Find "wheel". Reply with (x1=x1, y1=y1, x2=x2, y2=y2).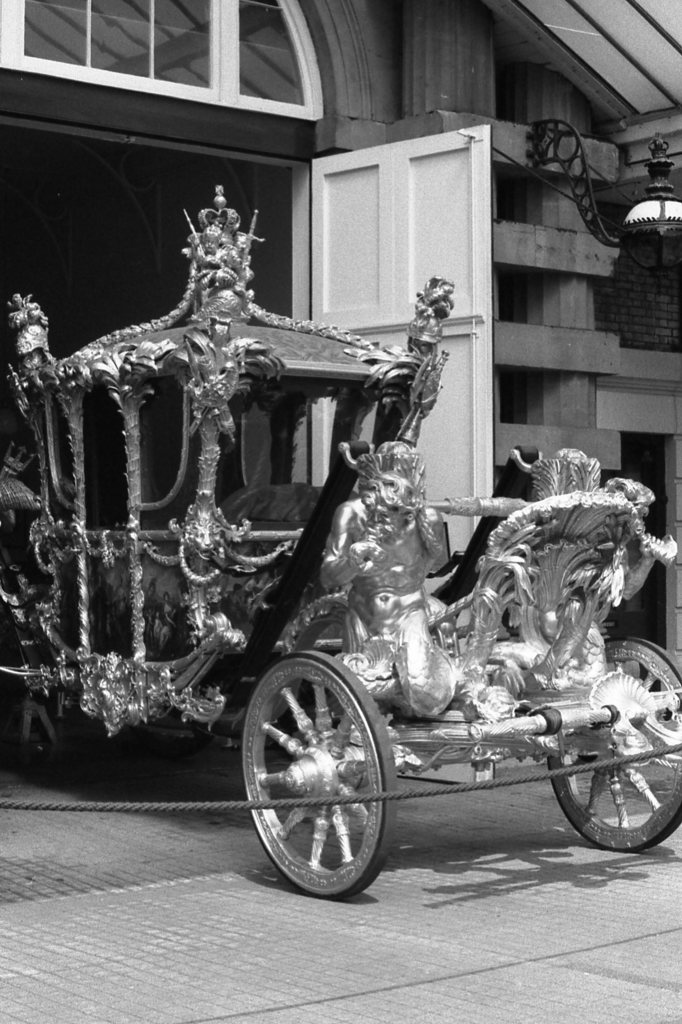
(x1=547, y1=636, x2=681, y2=851).
